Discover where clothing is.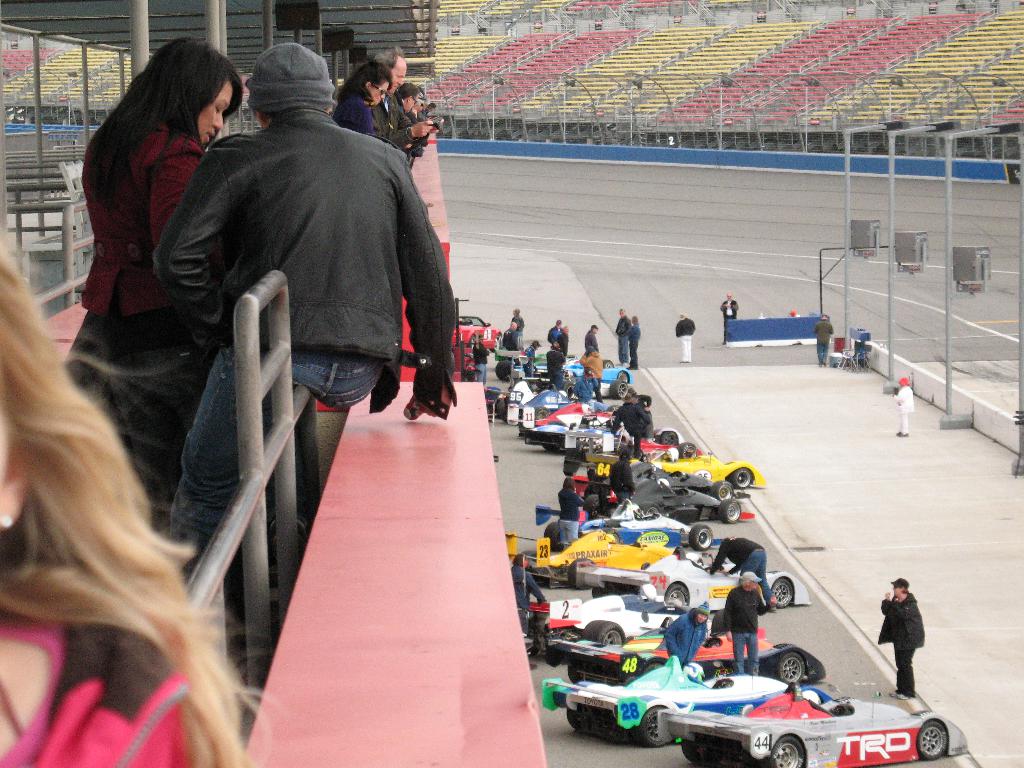
Discovered at x1=578 y1=352 x2=600 y2=399.
